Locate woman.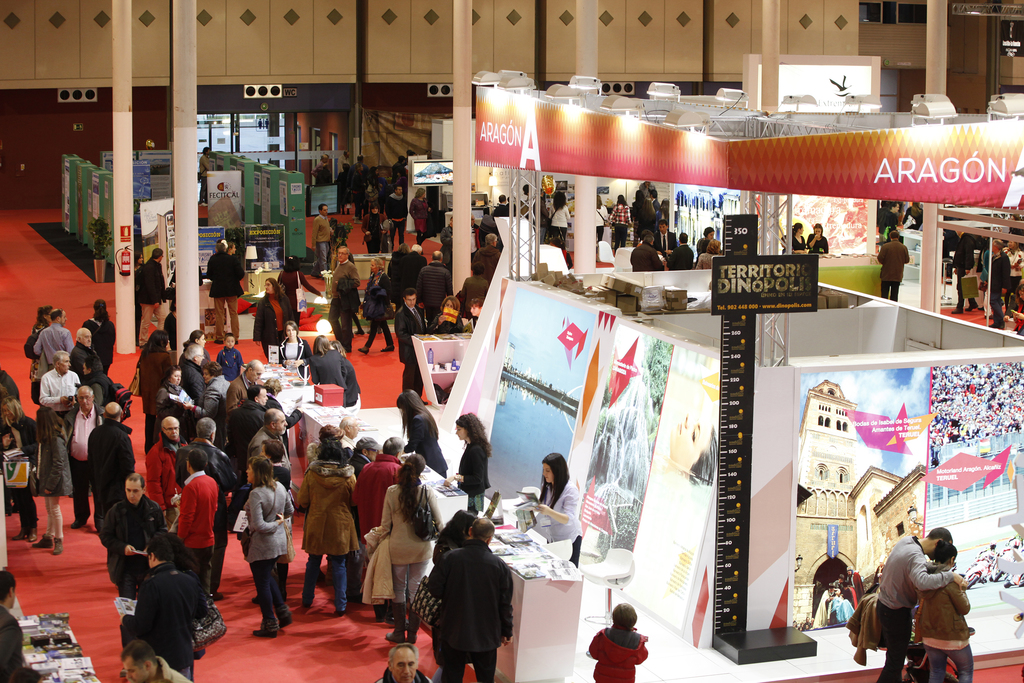
Bounding box: crop(250, 276, 295, 366).
